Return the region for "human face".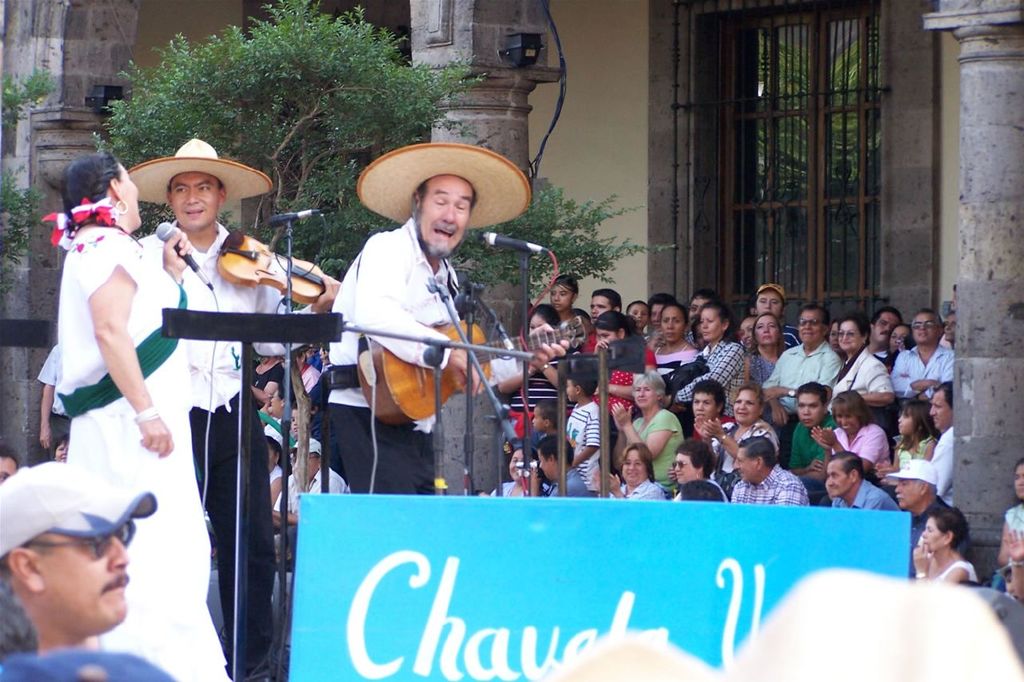
x1=590, y1=299, x2=608, y2=317.
